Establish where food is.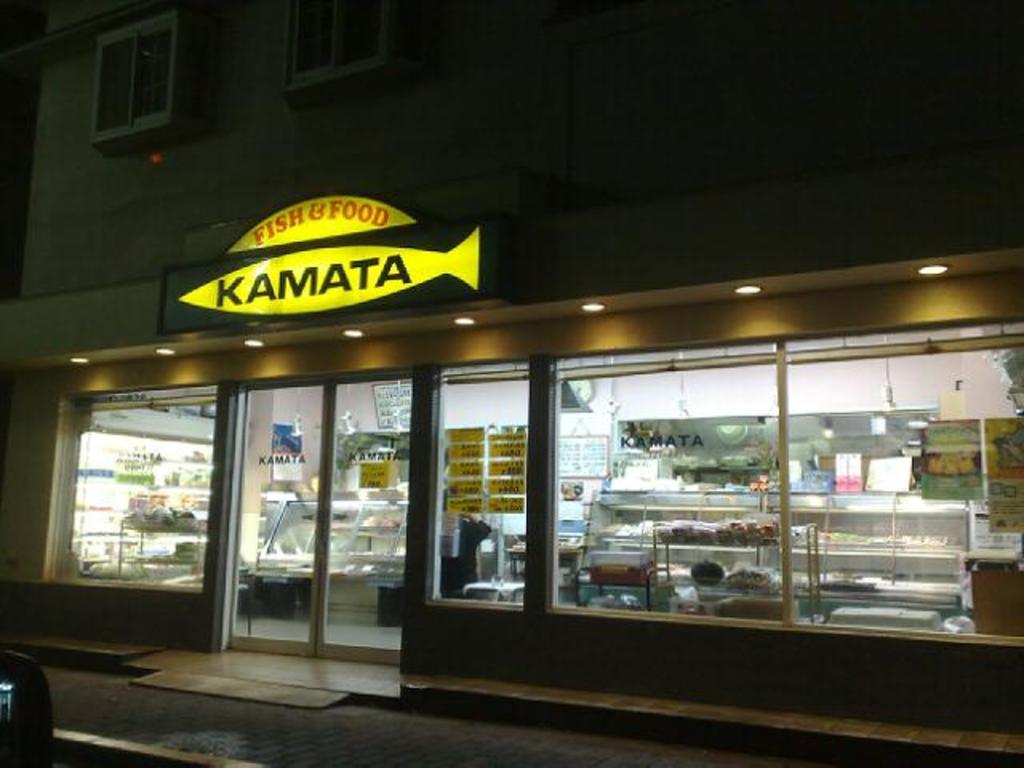
Established at rect(688, 557, 725, 589).
